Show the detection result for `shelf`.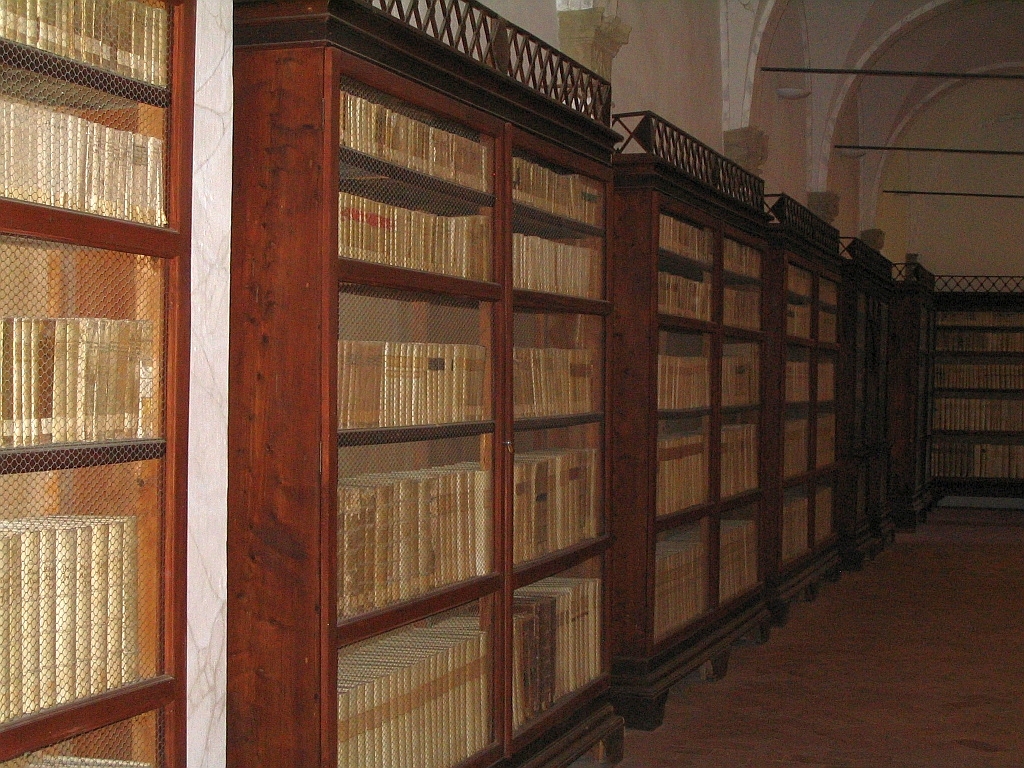
654/250/712/327.
